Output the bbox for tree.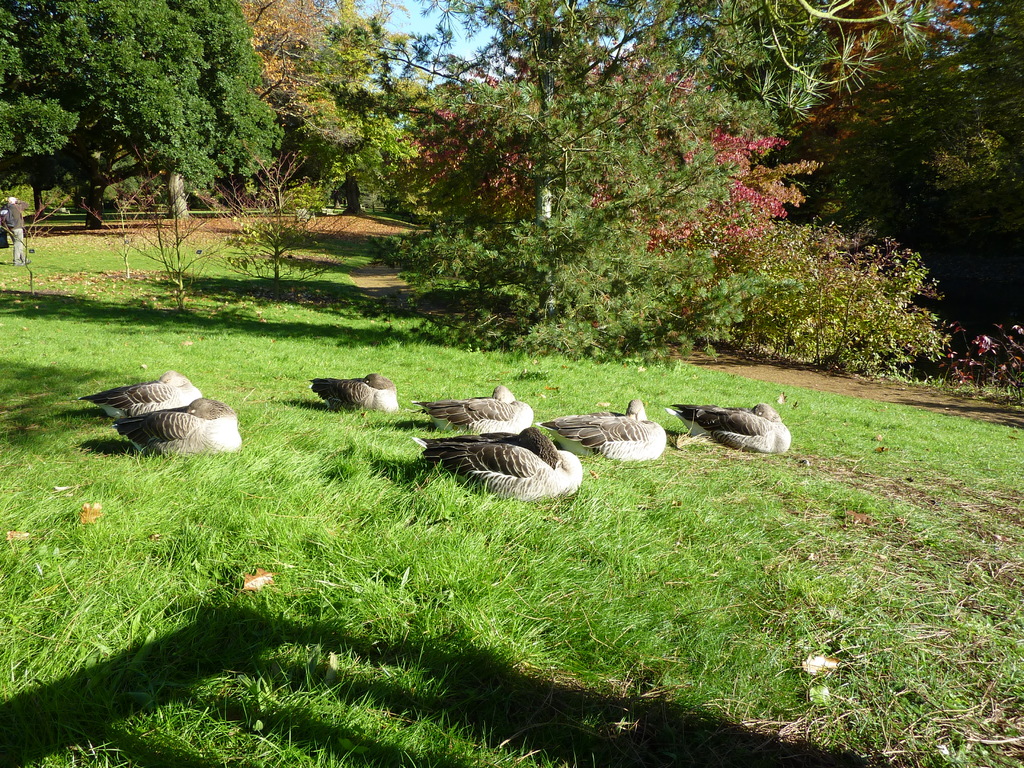
left=917, top=0, right=1023, bottom=292.
